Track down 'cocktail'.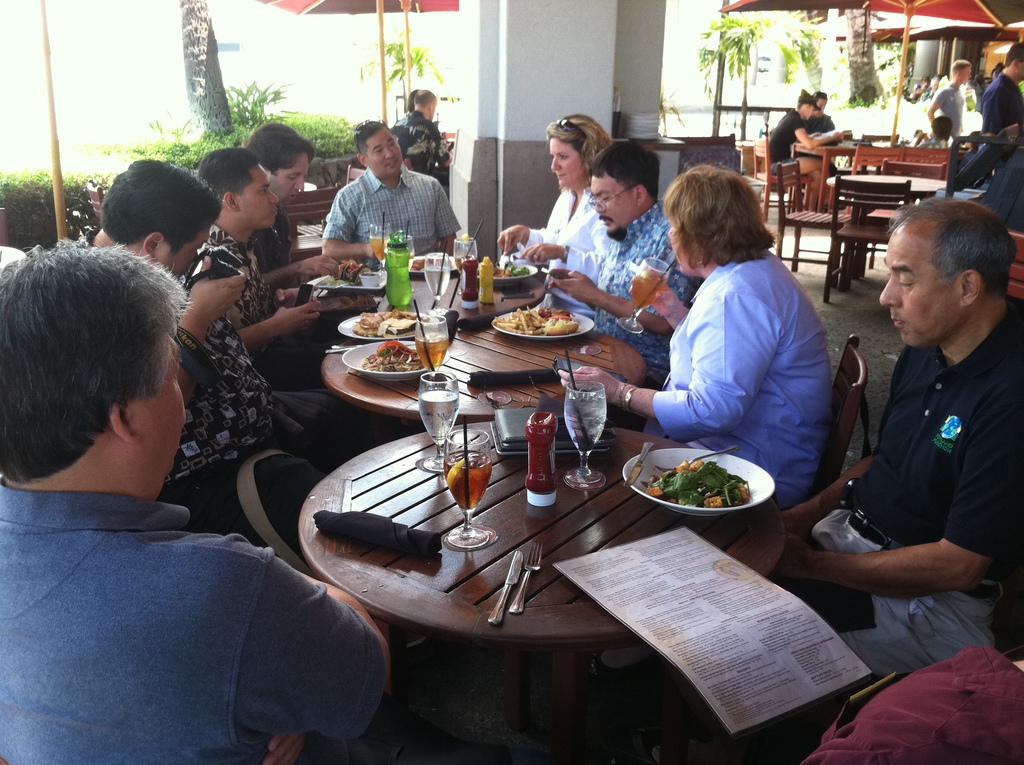
Tracked to l=410, t=297, r=452, b=374.
